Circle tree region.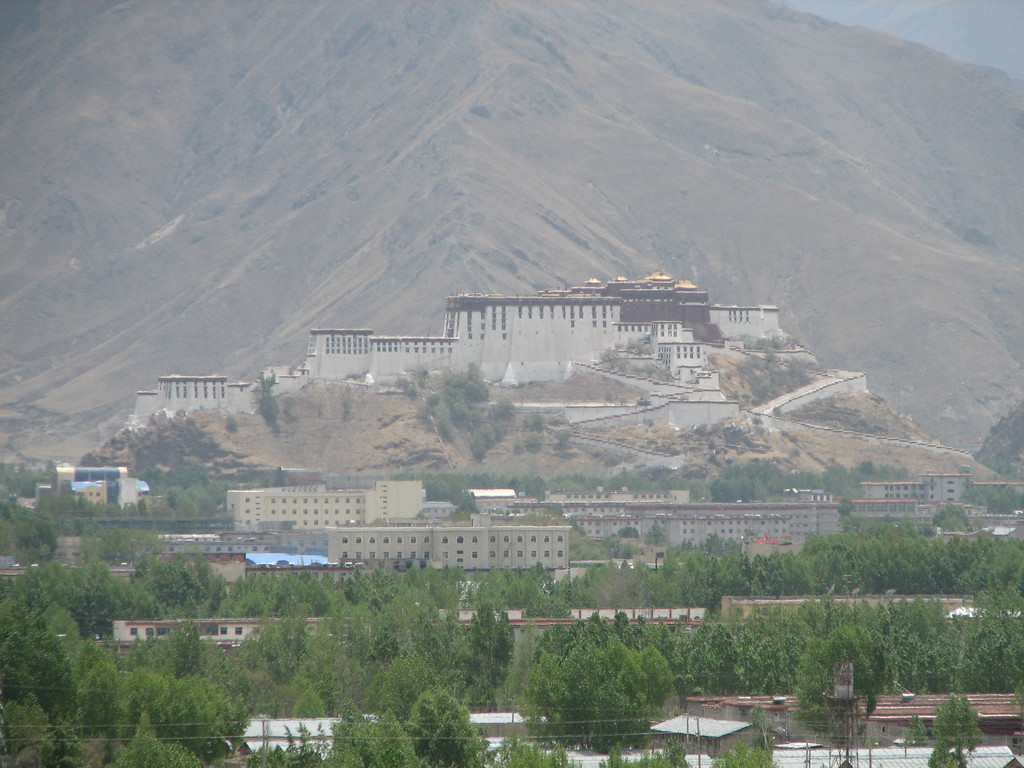
Region: x1=902, y1=705, x2=938, y2=757.
